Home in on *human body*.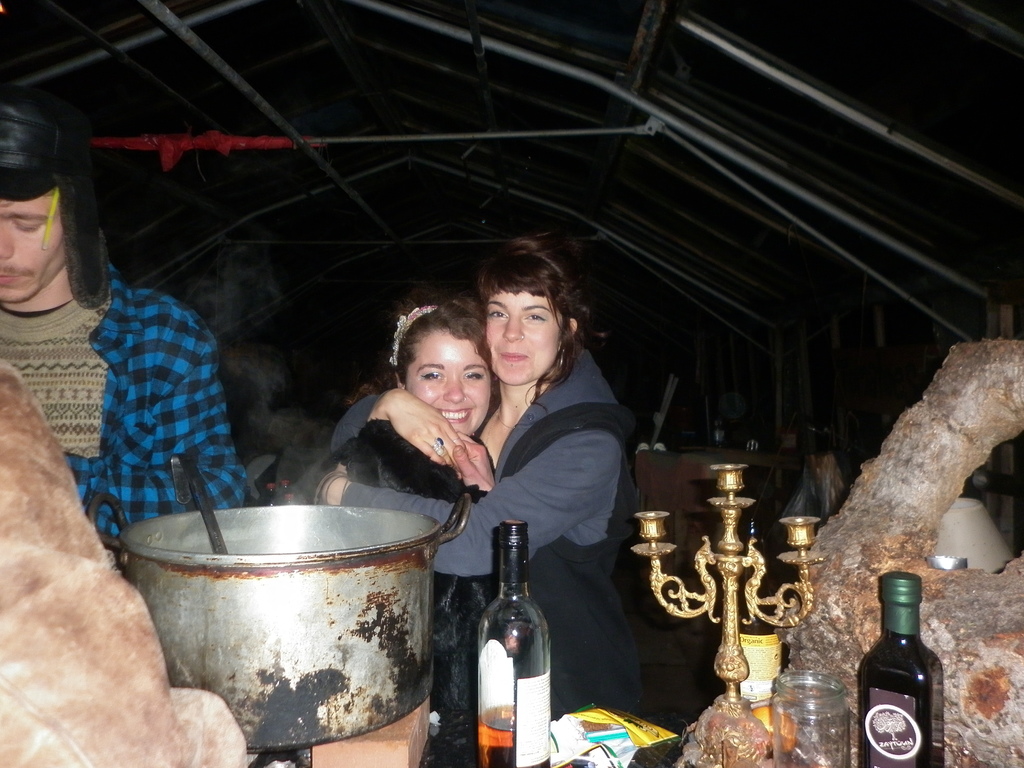
Homed in at Rect(0, 101, 250, 548).
